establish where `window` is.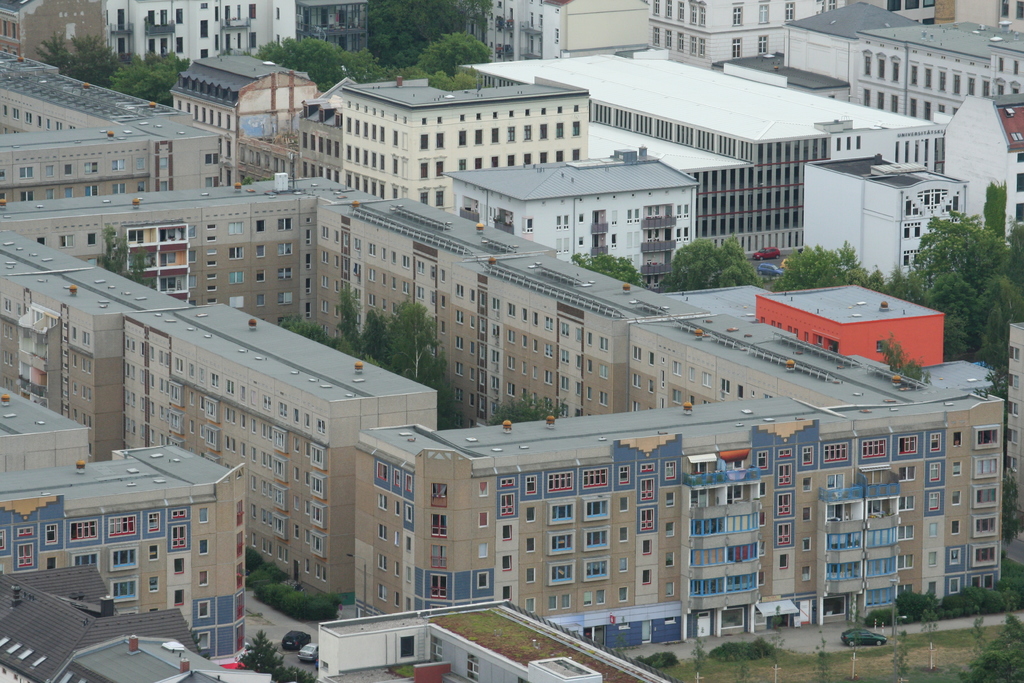
Established at {"left": 782, "top": 559, "right": 789, "bottom": 568}.
